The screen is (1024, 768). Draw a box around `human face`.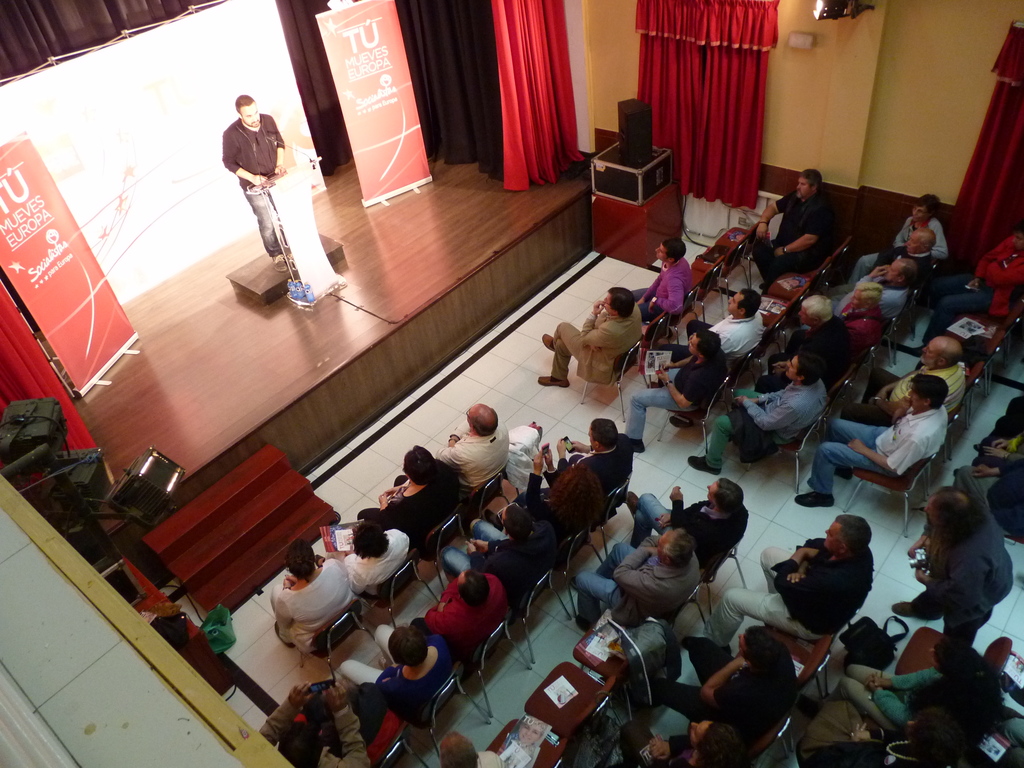
locate(794, 176, 812, 198).
